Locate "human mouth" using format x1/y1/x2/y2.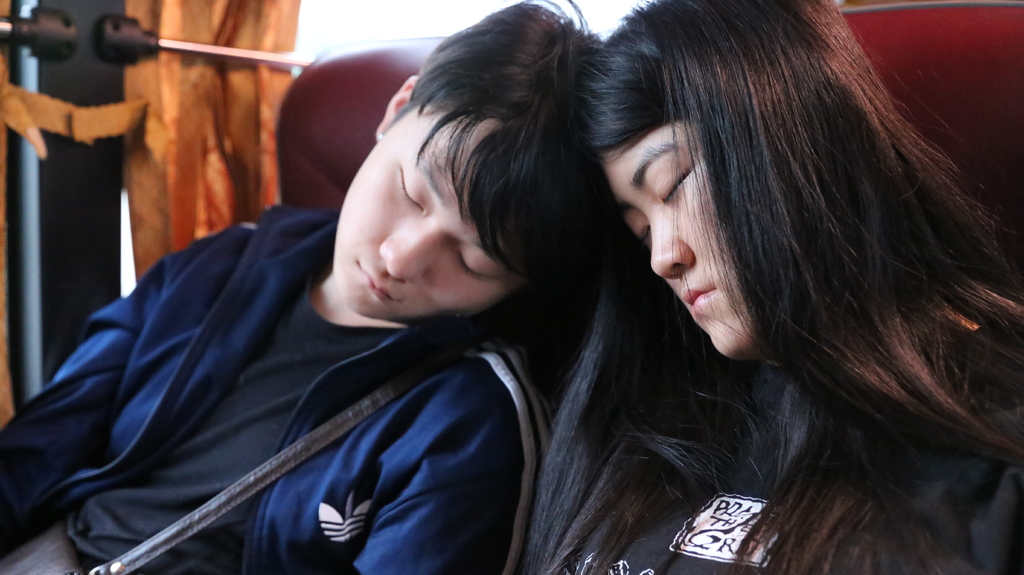
356/261/395/299.
